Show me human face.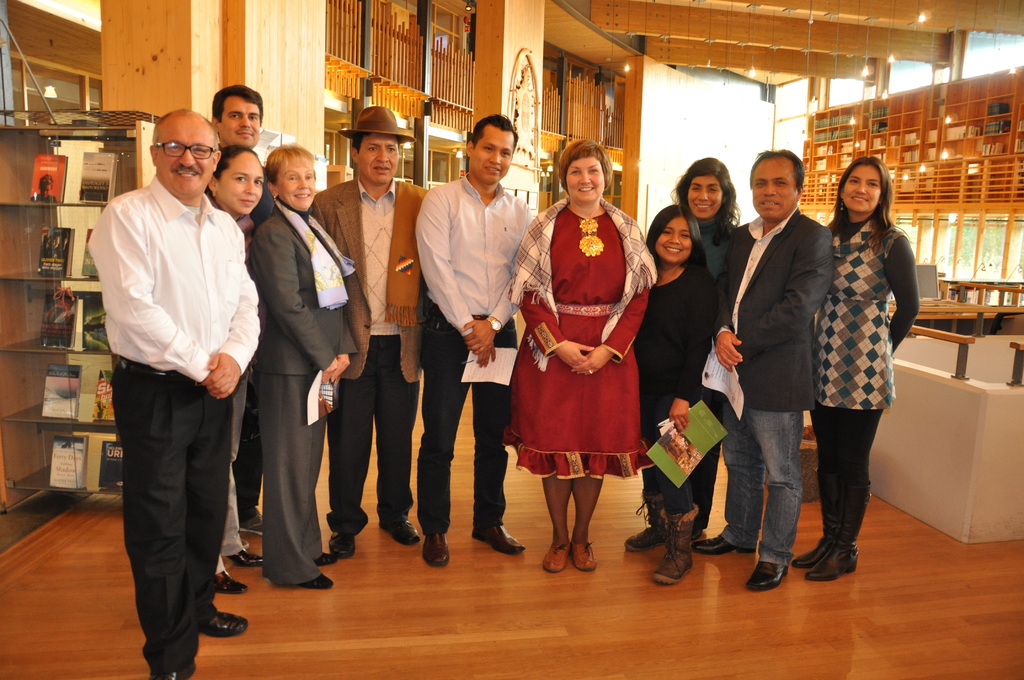
human face is here: crop(212, 152, 266, 216).
